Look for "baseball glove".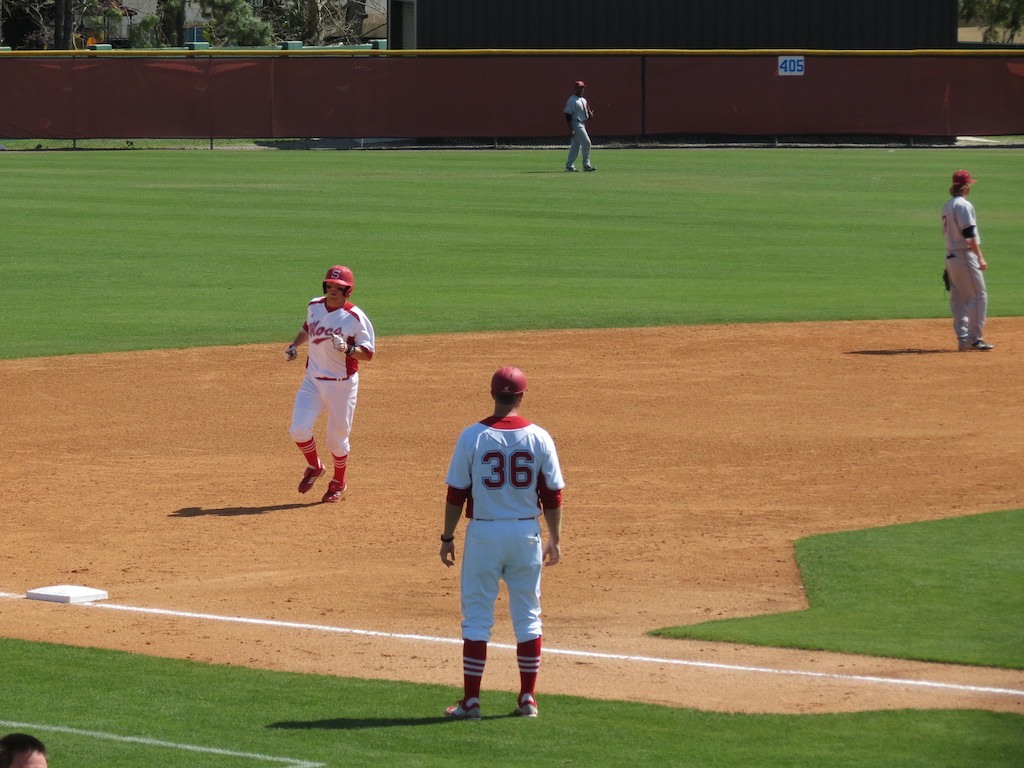
Found: [x1=940, y1=265, x2=957, y2=292].
